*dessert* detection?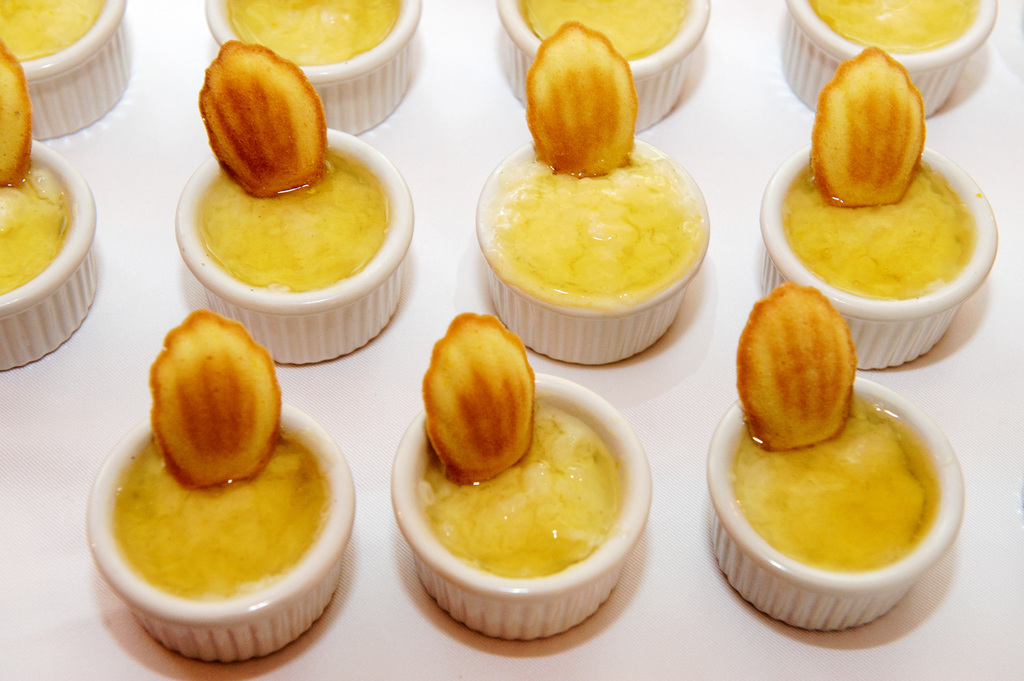
[left=414, top=307, right=619, bottom=582]
